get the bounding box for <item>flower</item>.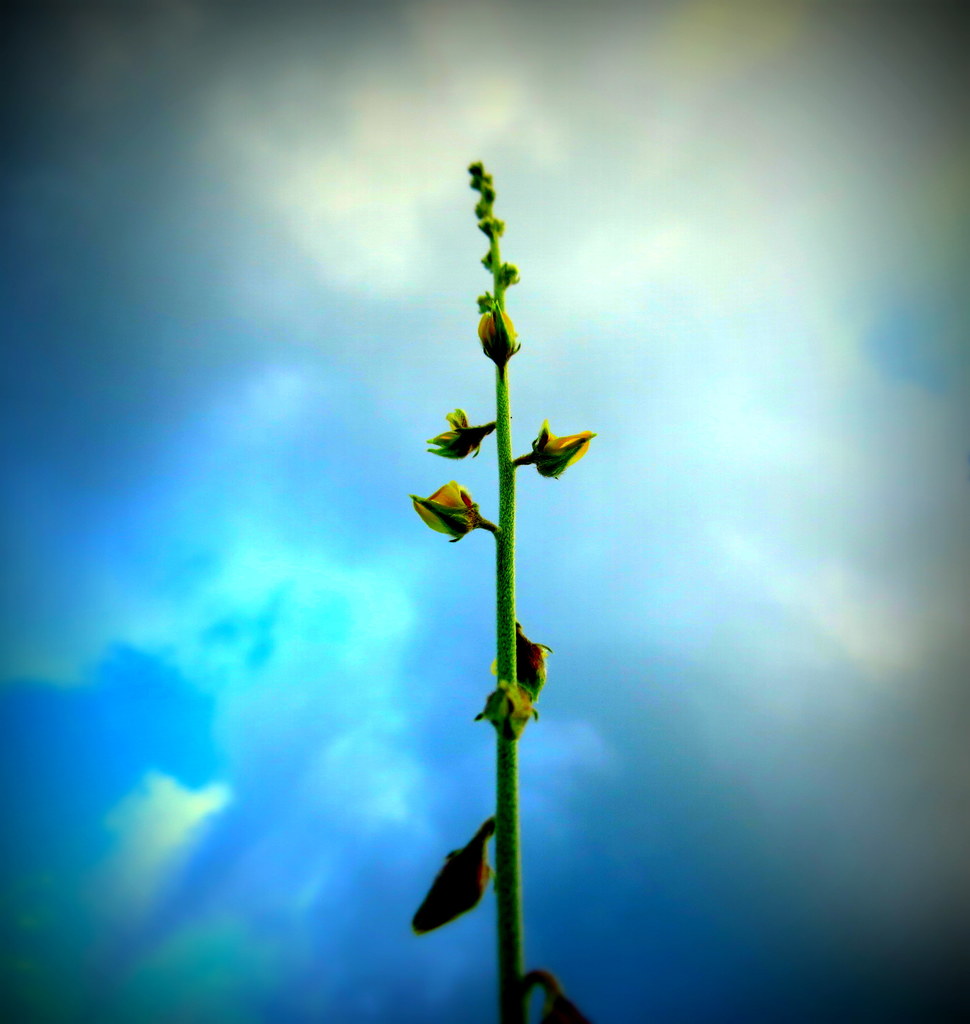
l=529, t=426, r=600, b=480.
